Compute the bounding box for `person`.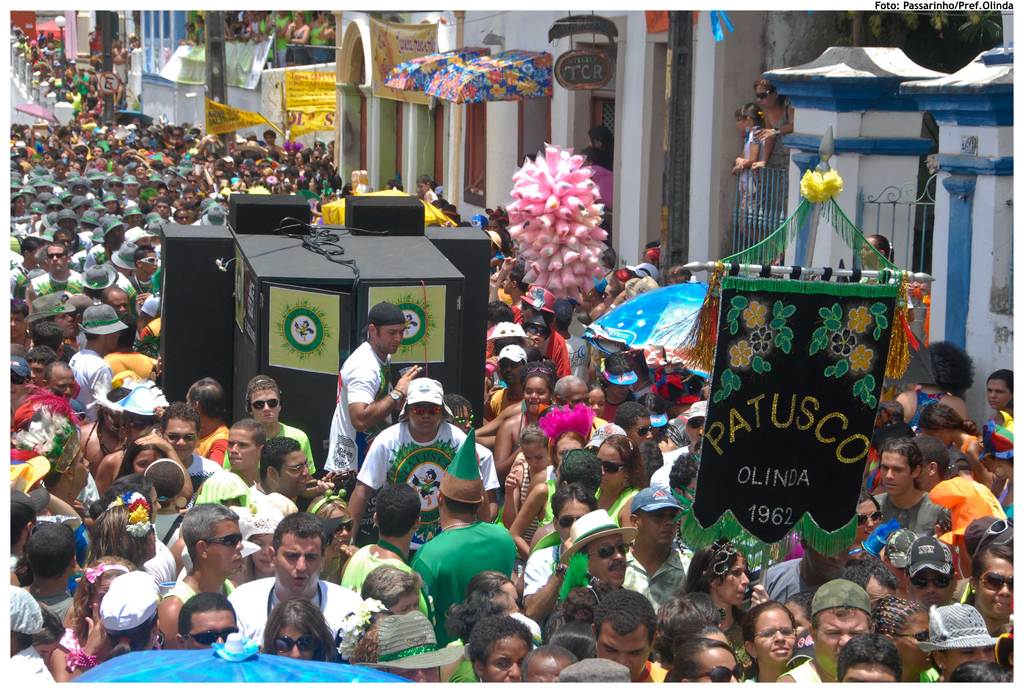
<region>986, 369, 1023, 419</region>.
